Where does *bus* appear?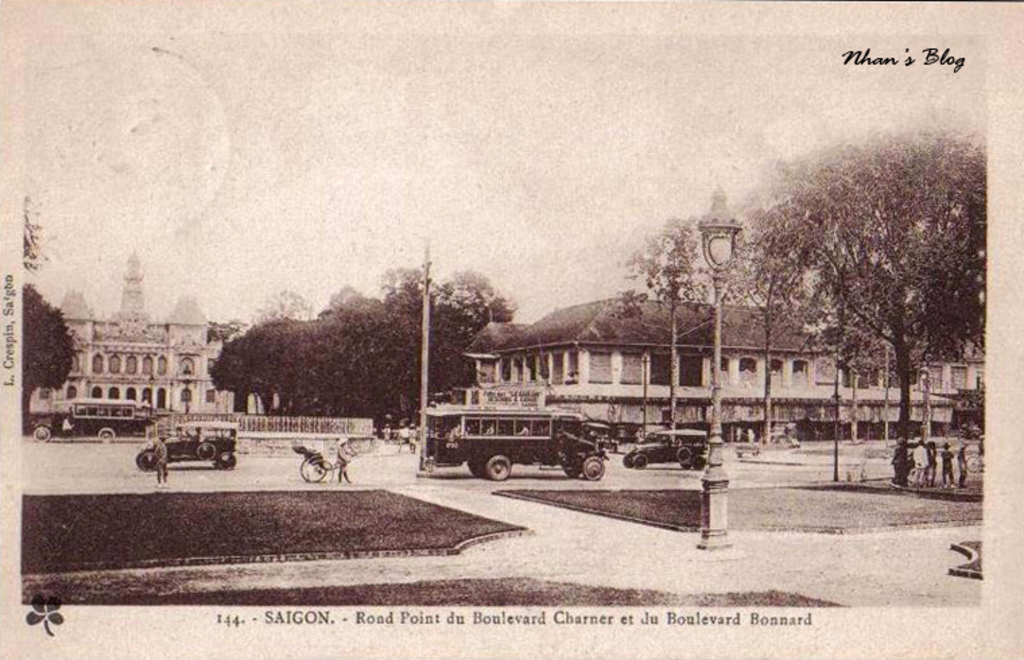
Appears at x1=430 y1=404 x2=609 y2=482.
